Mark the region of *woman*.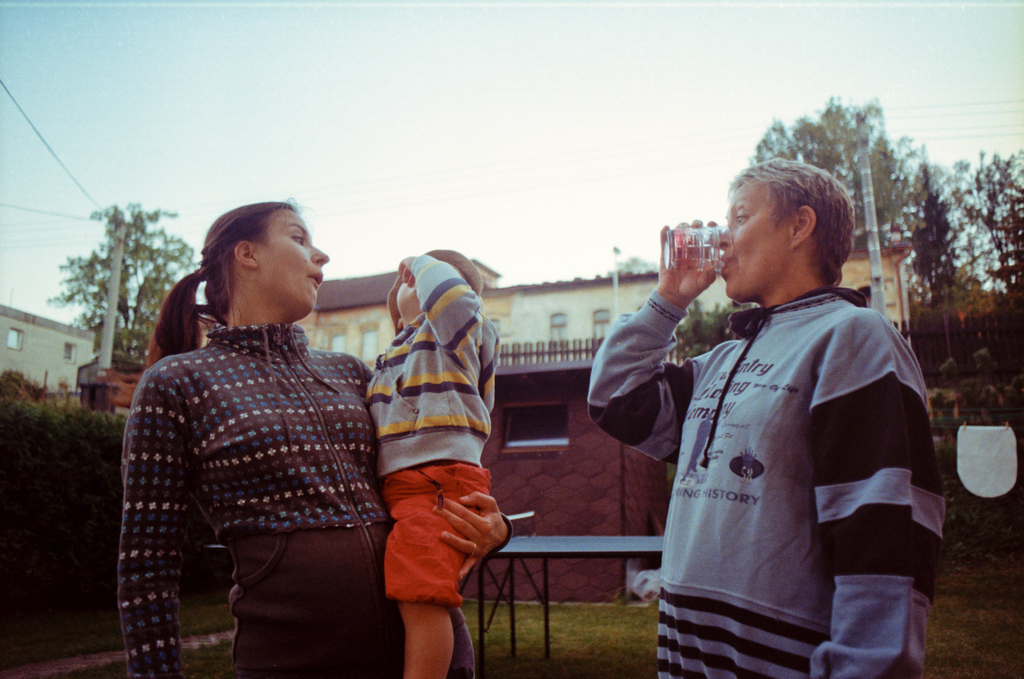
Region: <bbox>113, 202, 441, 676</bbox>.
